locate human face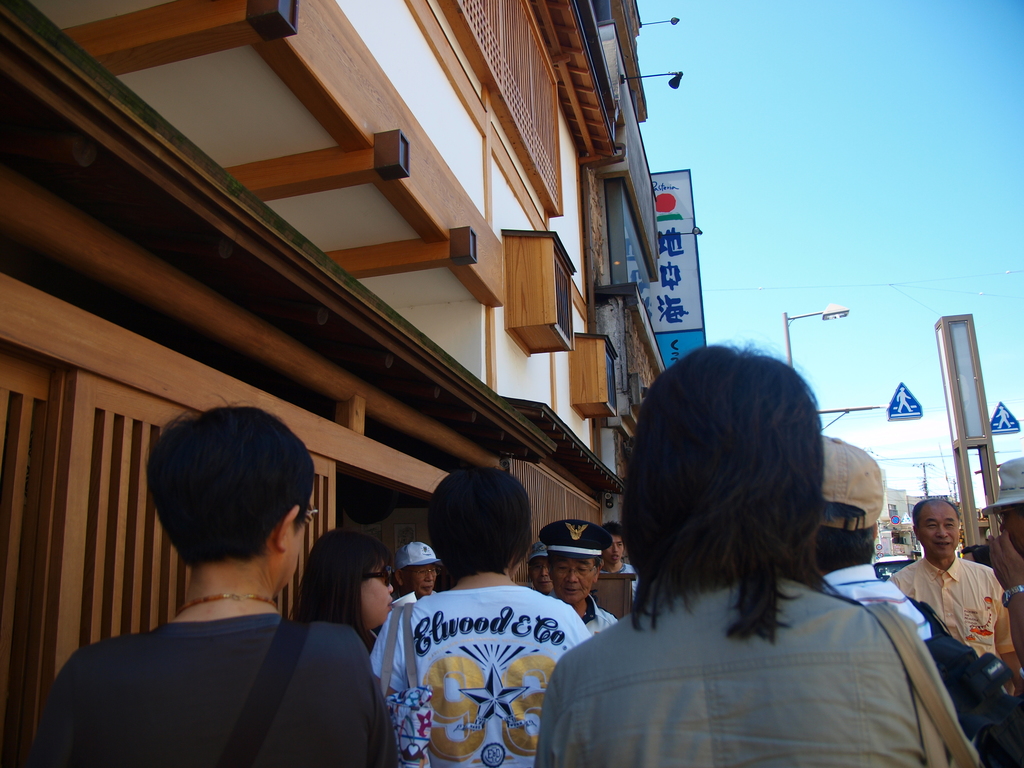
left=916, top=498, right=955, bottom=557
